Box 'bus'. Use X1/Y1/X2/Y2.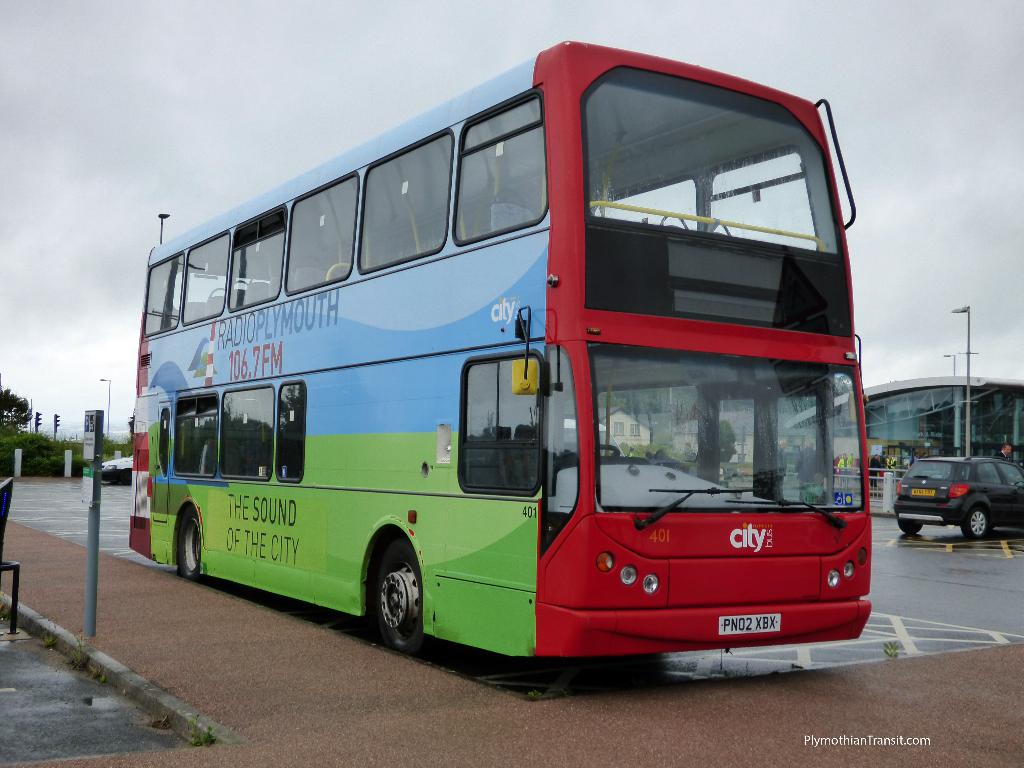
124/42/875/659.
